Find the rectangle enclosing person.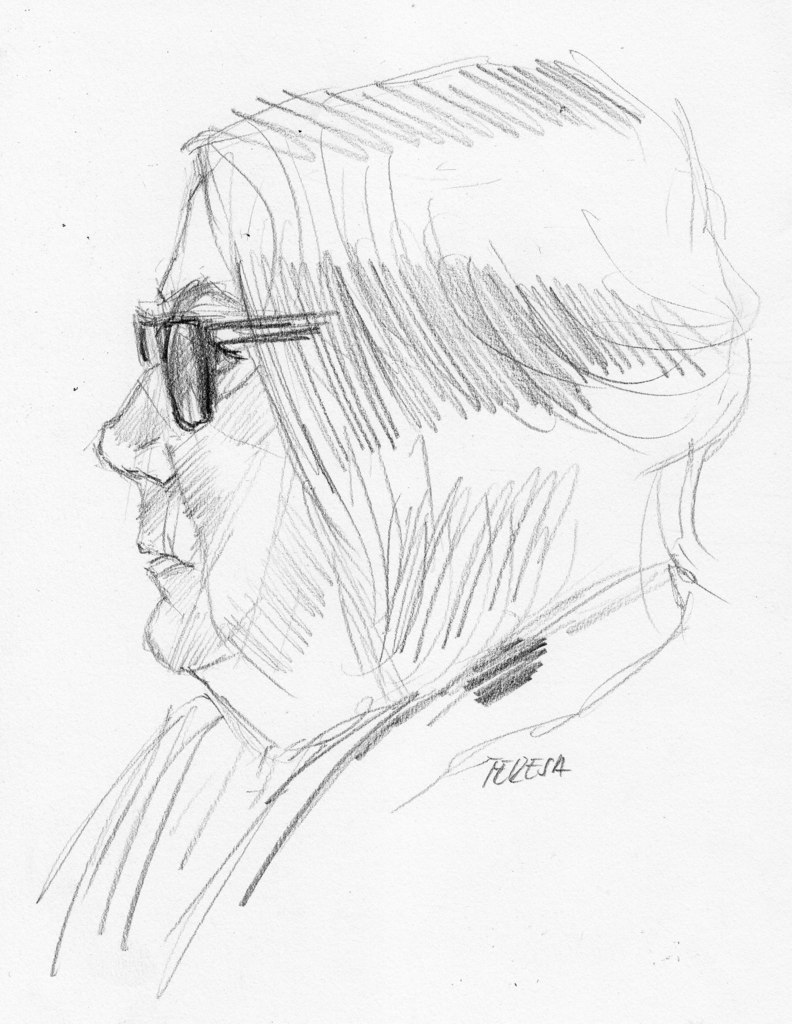
crop(33, 52, 743, 1002).
